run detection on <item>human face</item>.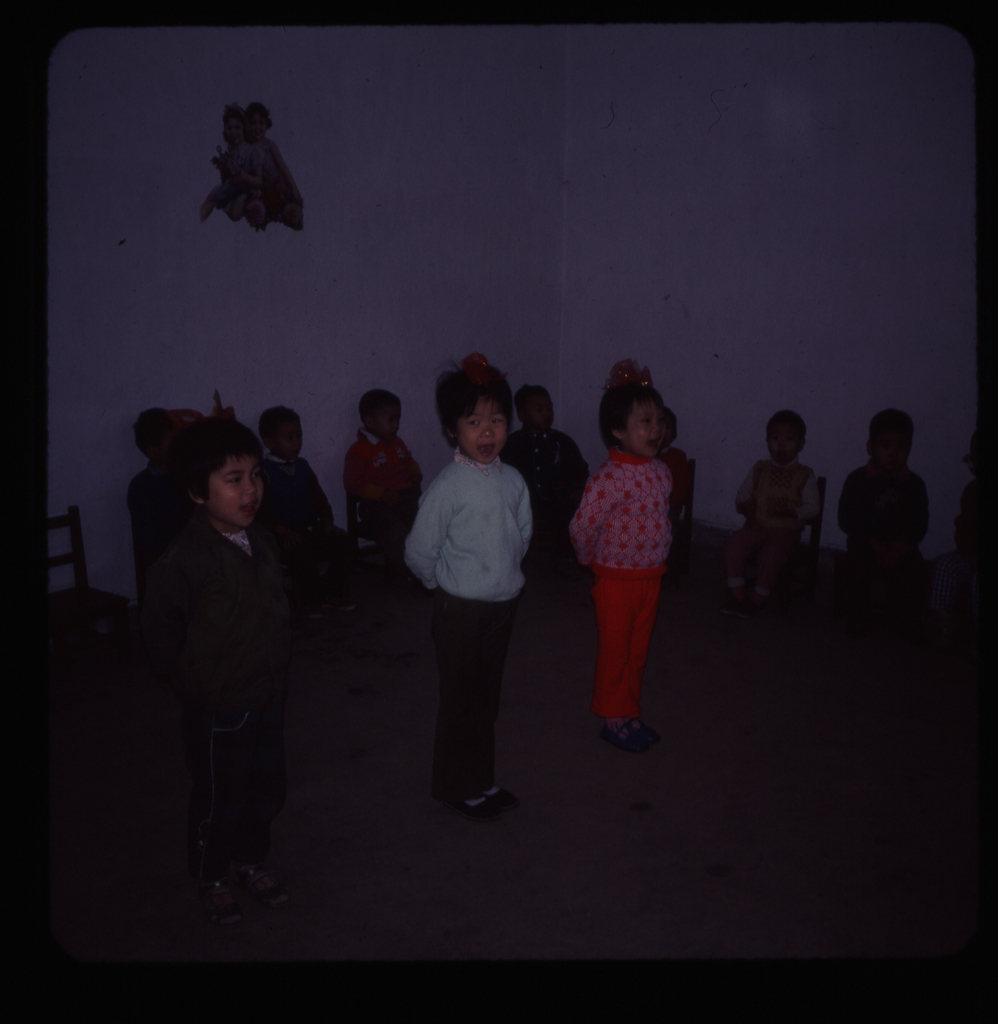
Result: locate(623, 397, 665, 456).
